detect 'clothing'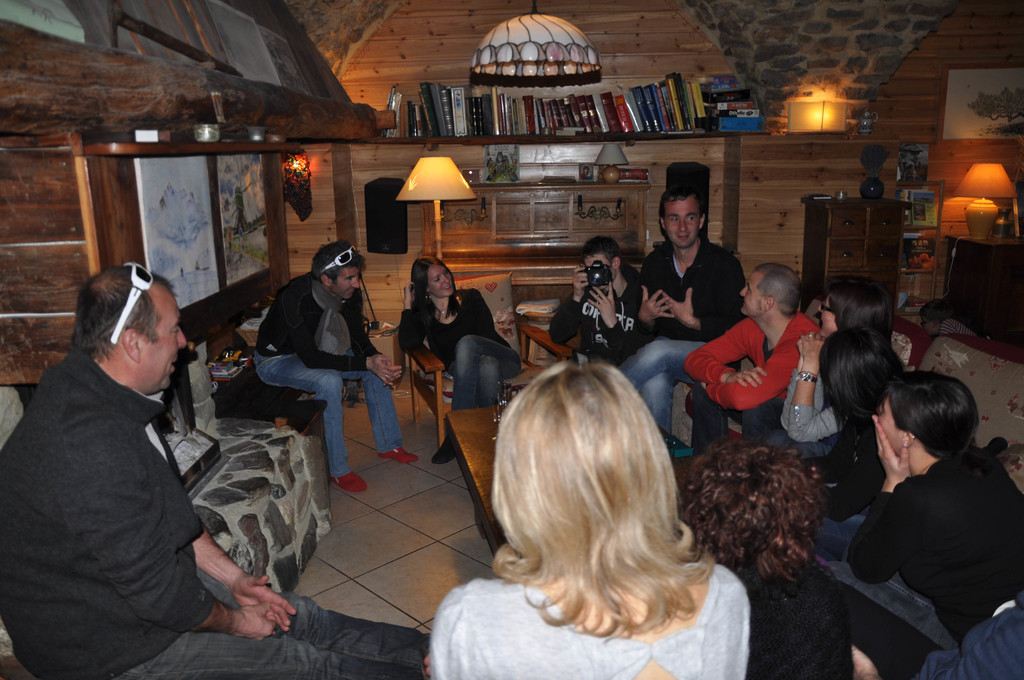
Rect(403, 281, 526, 457)
